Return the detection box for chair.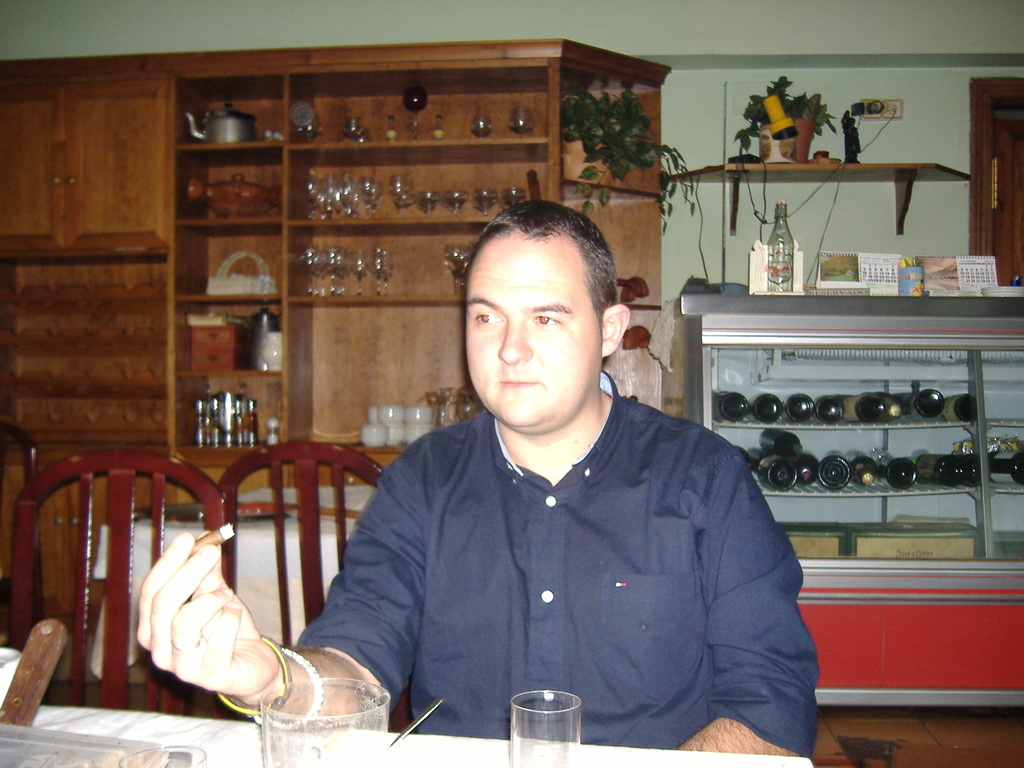
bbox=(13, 460, 231, 722).
